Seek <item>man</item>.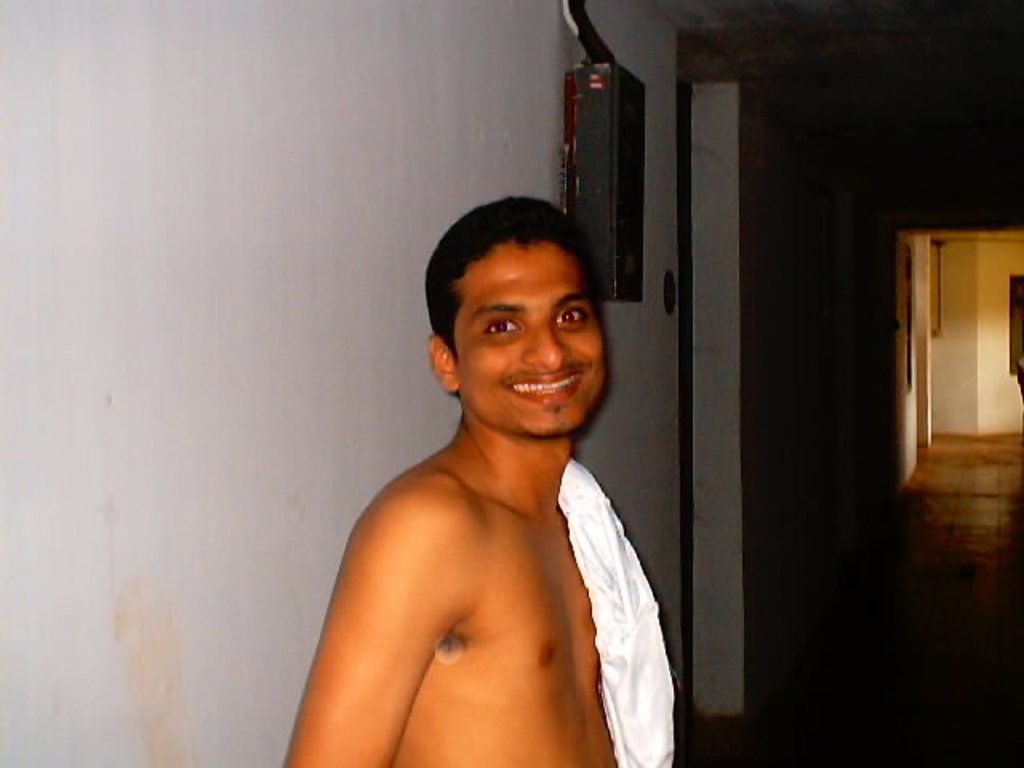
detection(290, 192, 677, 766).
